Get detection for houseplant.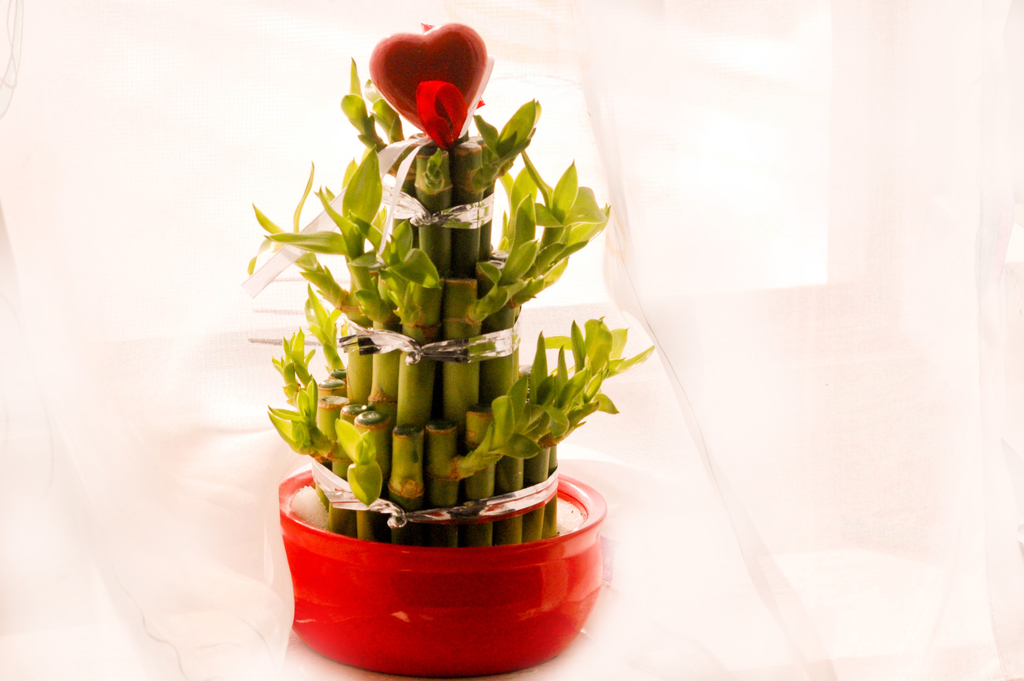
Detection: BBox(240, 19, 690, 676).
